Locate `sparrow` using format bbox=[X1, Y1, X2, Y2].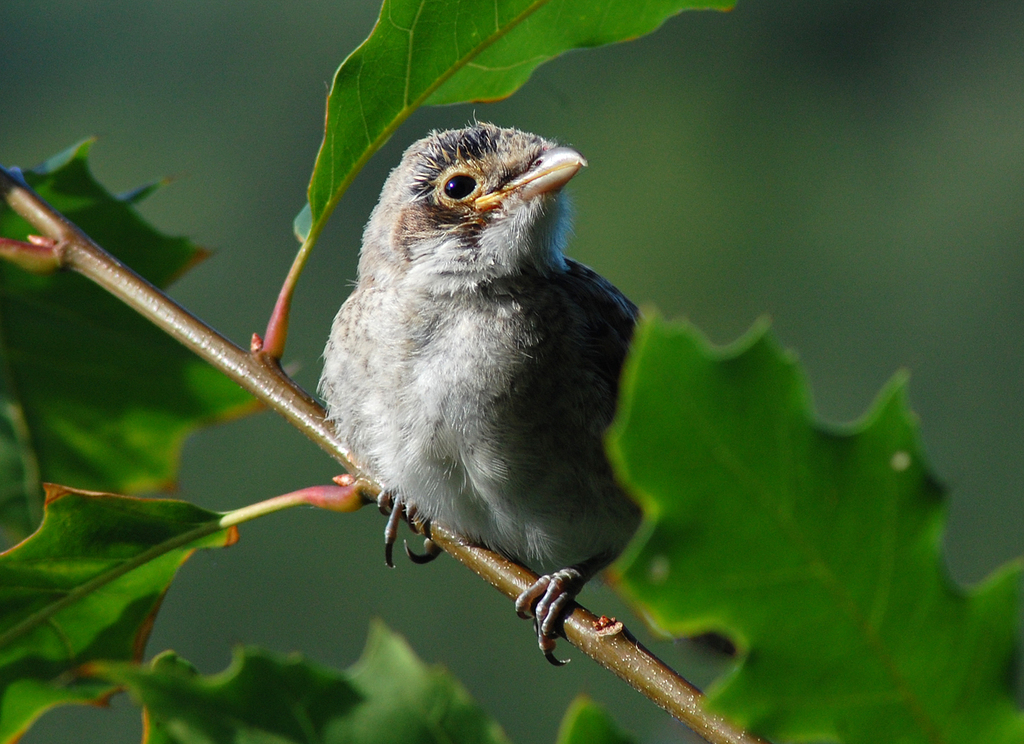
bbox=[317, 116, 642, 668].
